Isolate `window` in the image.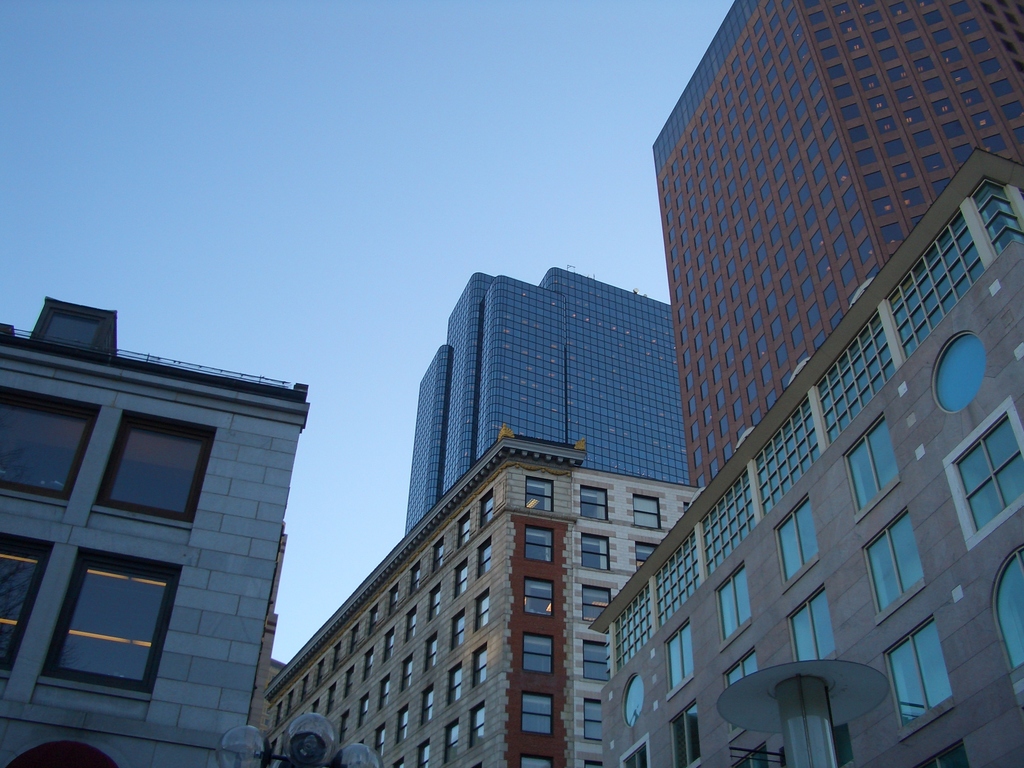
Isolated region: box(381, 621, 399, 662).
